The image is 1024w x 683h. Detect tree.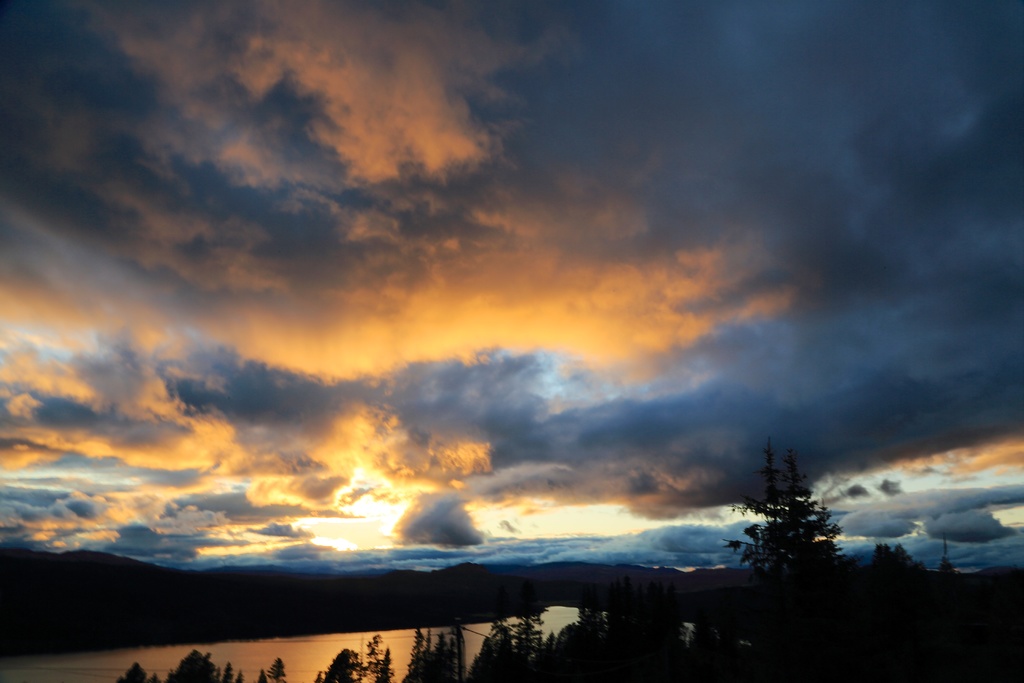
Detection: bbox(252, 654, 284, 682).
